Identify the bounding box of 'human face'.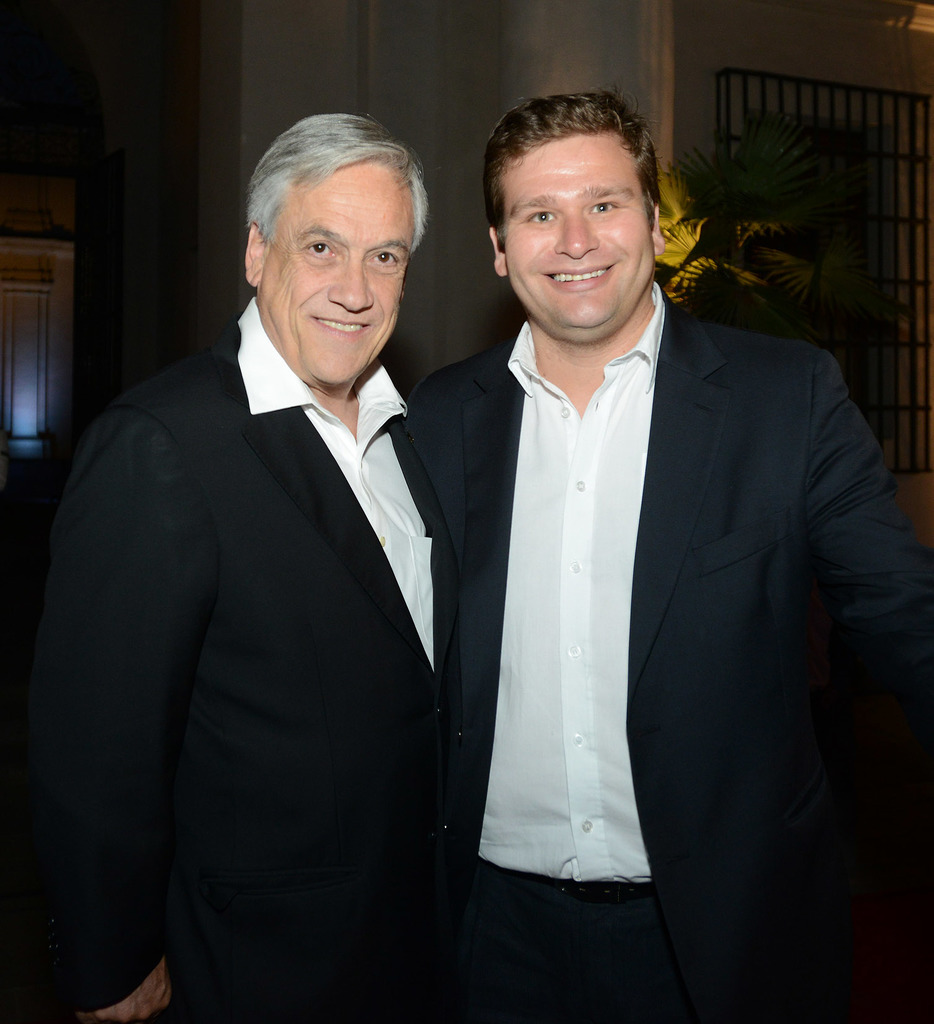
(256,165,417,389).
